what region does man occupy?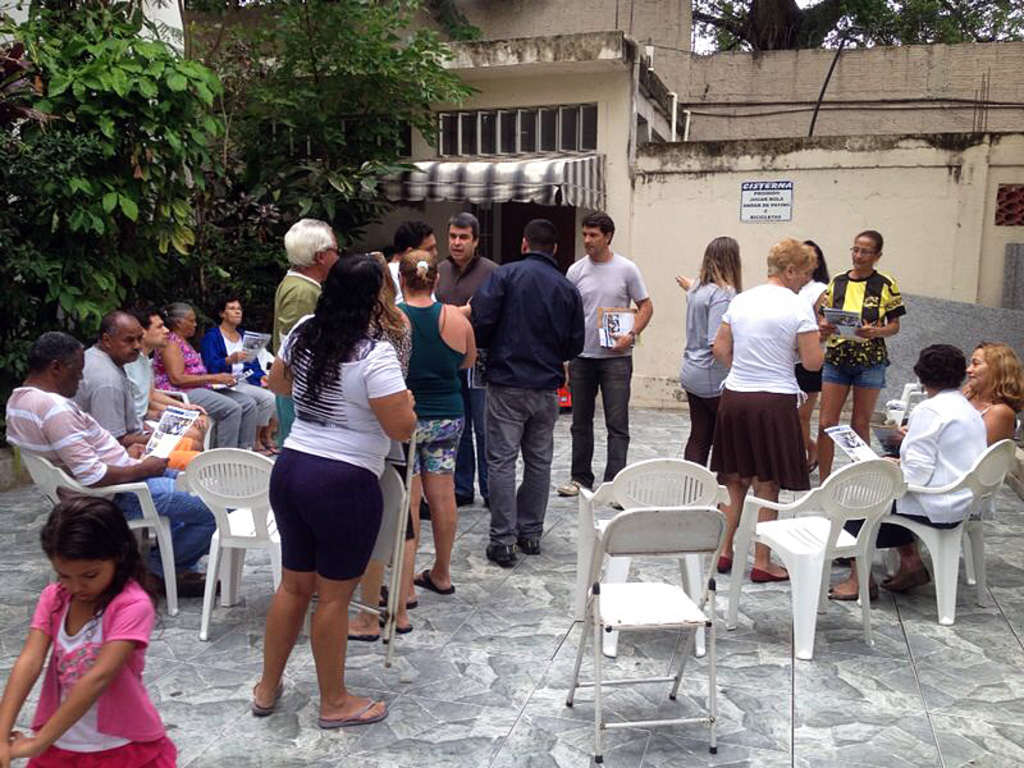
{"left": 271, "top": 215, "right": 340, "bottom": 448}.
